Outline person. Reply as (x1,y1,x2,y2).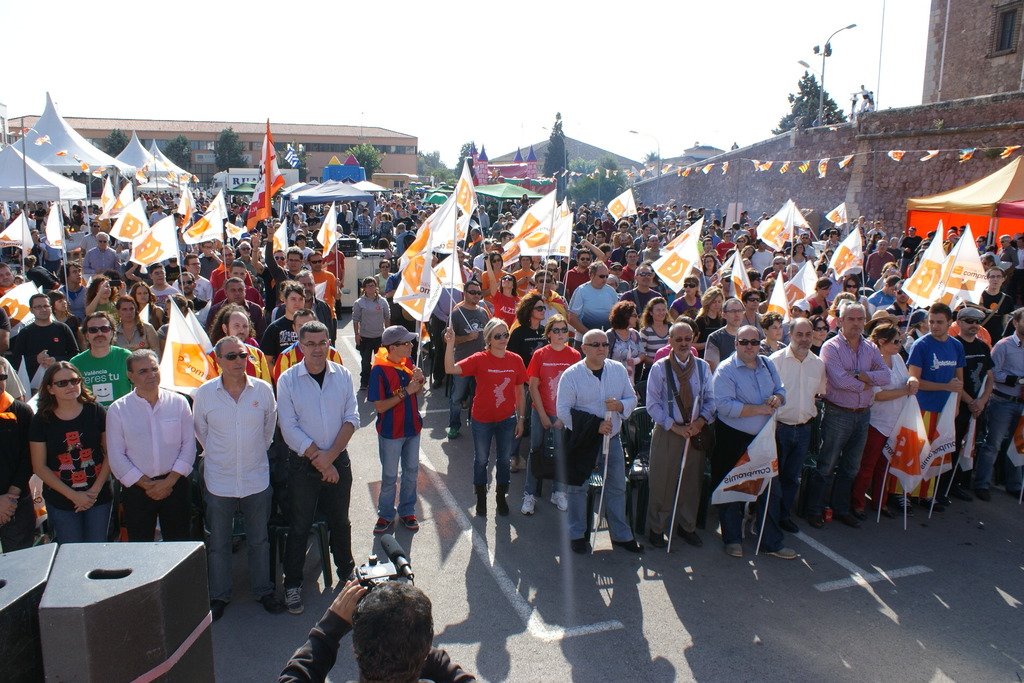
(610,231,631,261).
